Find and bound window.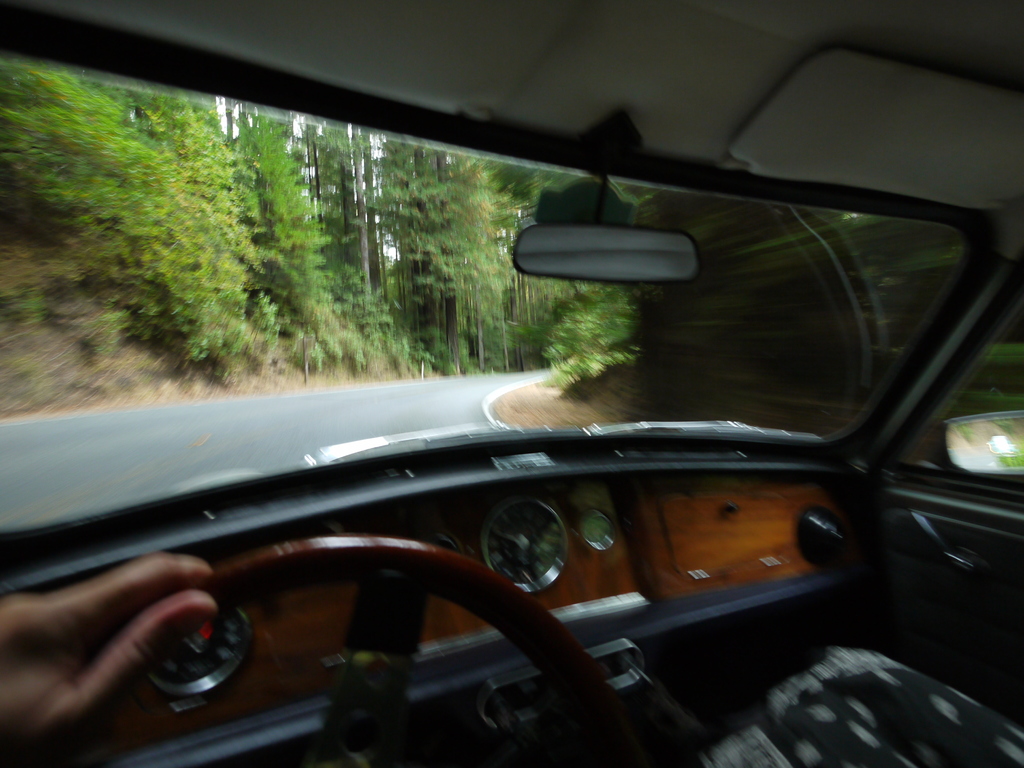
Bound: rect(887, 266, 1023, 481).
